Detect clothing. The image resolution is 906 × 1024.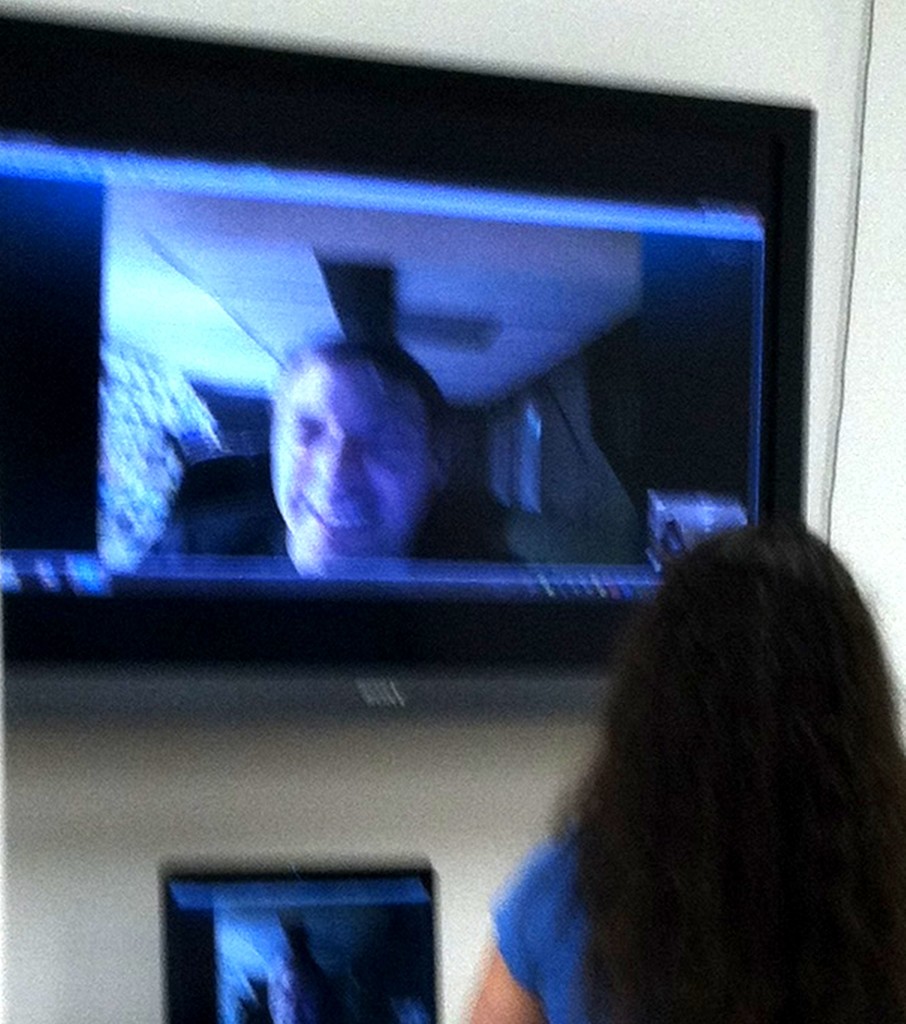
142 508 529 586.
